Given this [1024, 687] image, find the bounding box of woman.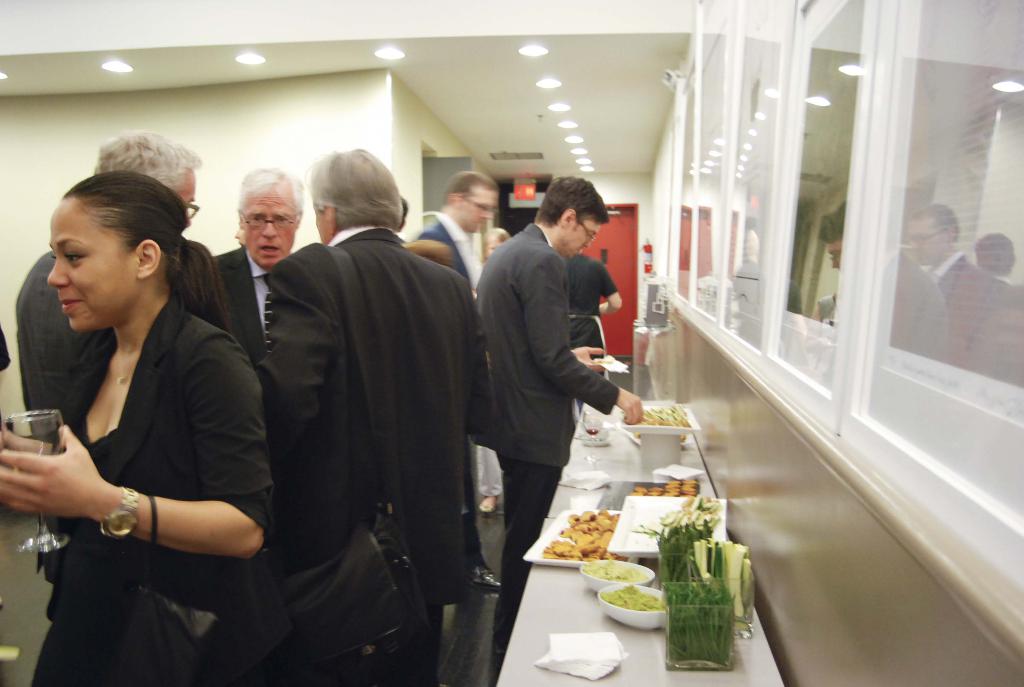
rect(478, 228, 511, 264).
